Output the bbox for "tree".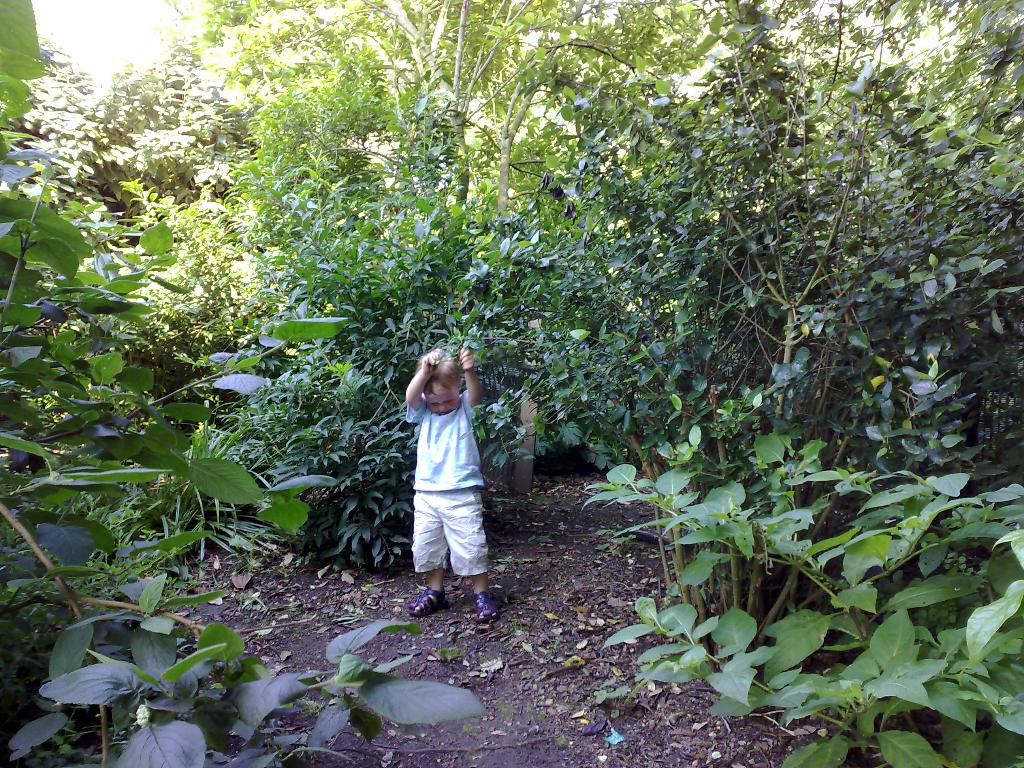
bbox=[8, 0, 1023, 660].
